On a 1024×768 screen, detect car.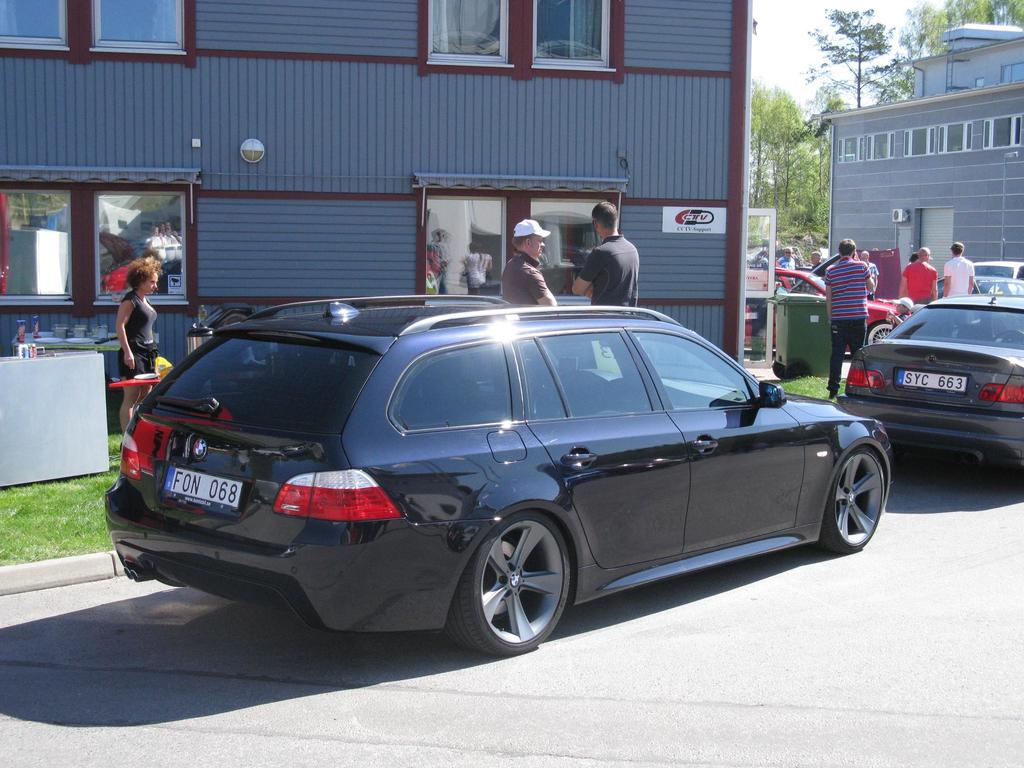
bbox(741, 264, 895, 345).
